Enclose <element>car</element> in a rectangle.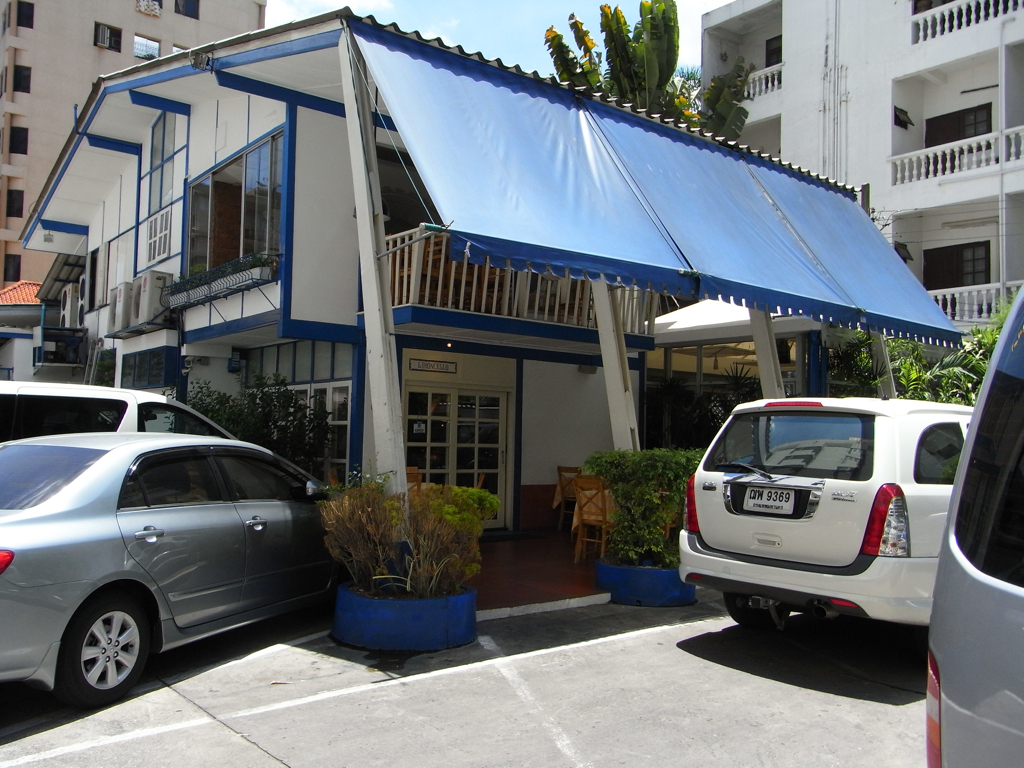
0/430/343/704.
